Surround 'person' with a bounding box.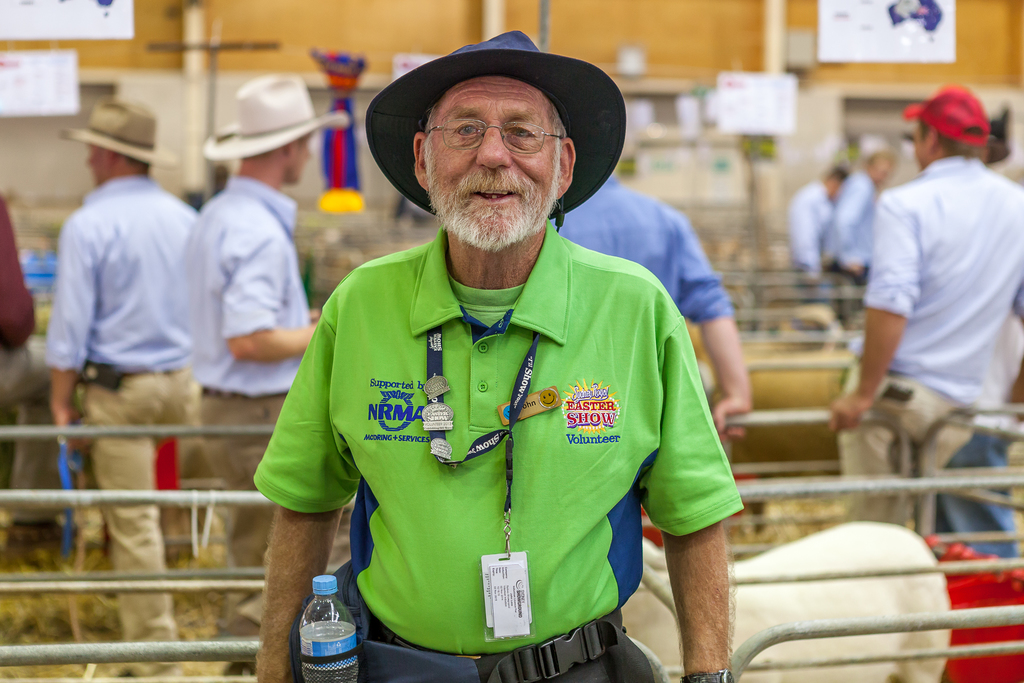
BBox(833, 90, 1020, 553).
